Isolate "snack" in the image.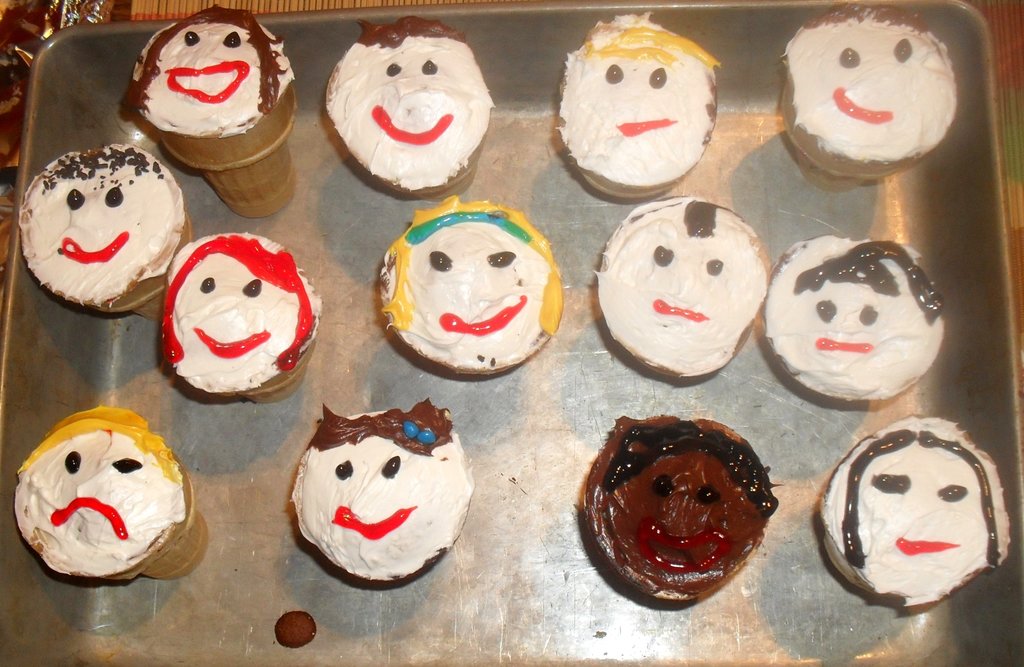
Isolated region: 295,395,481,592.
